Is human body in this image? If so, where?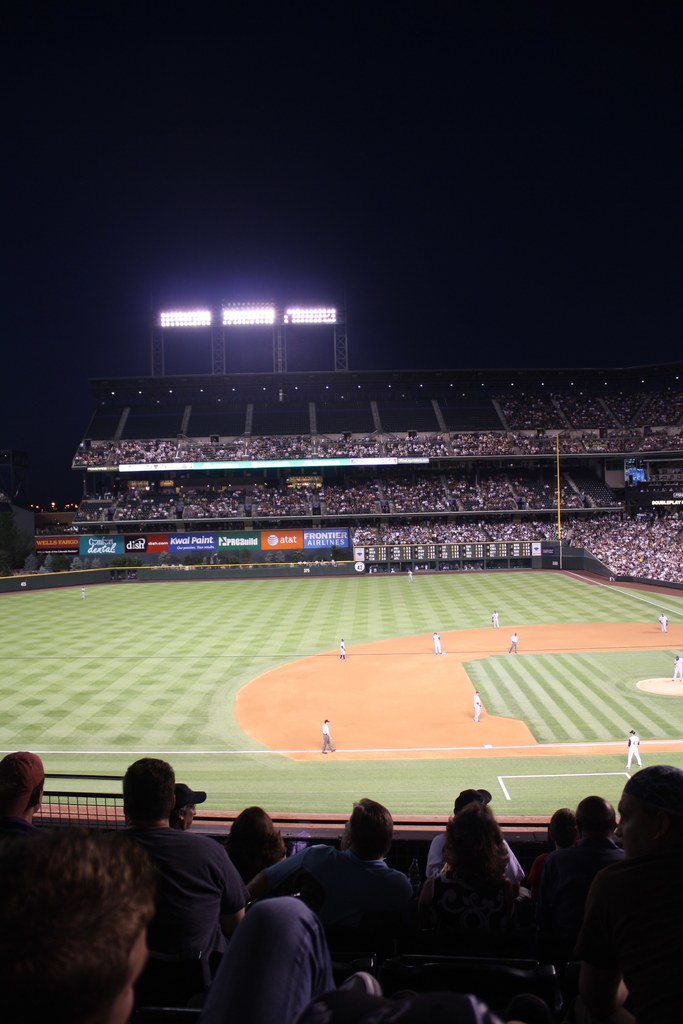
Yes, at box=[0, 822, 155, 1023].
